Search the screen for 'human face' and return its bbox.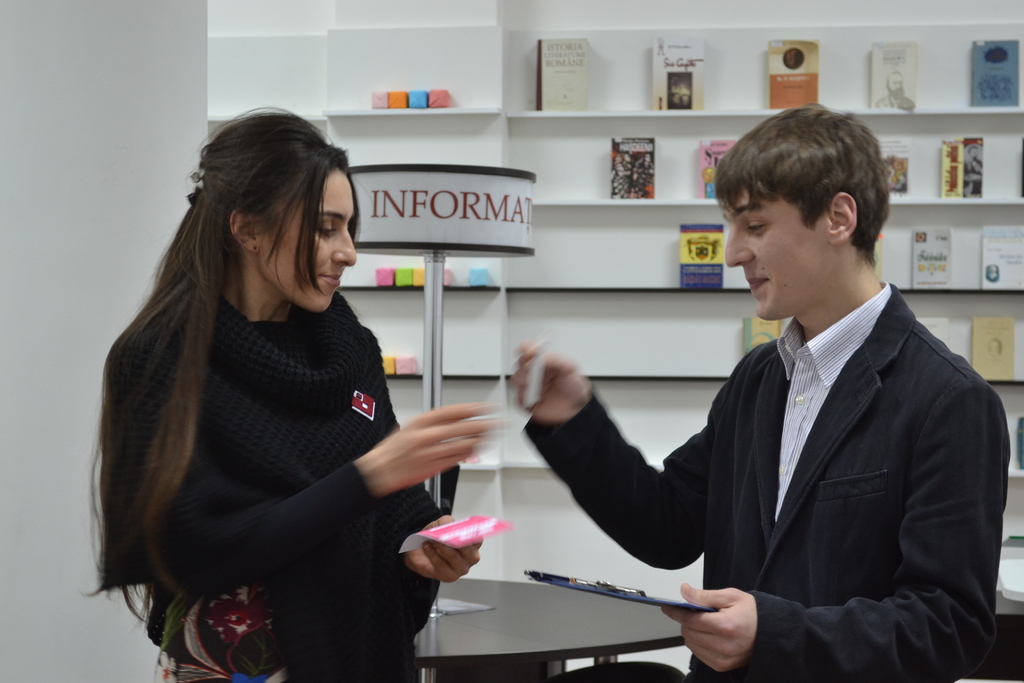
Found: locate(729, 179, 846, 319).
